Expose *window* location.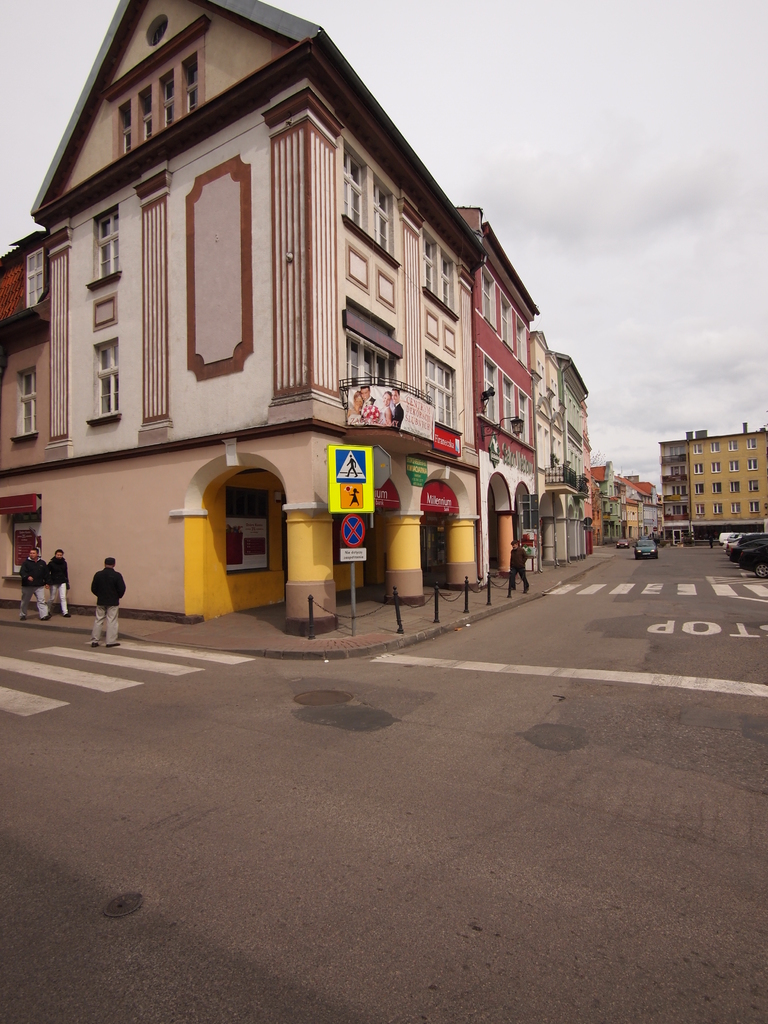
Exposed at (left=730, top=502, right=741, bottom=512).
